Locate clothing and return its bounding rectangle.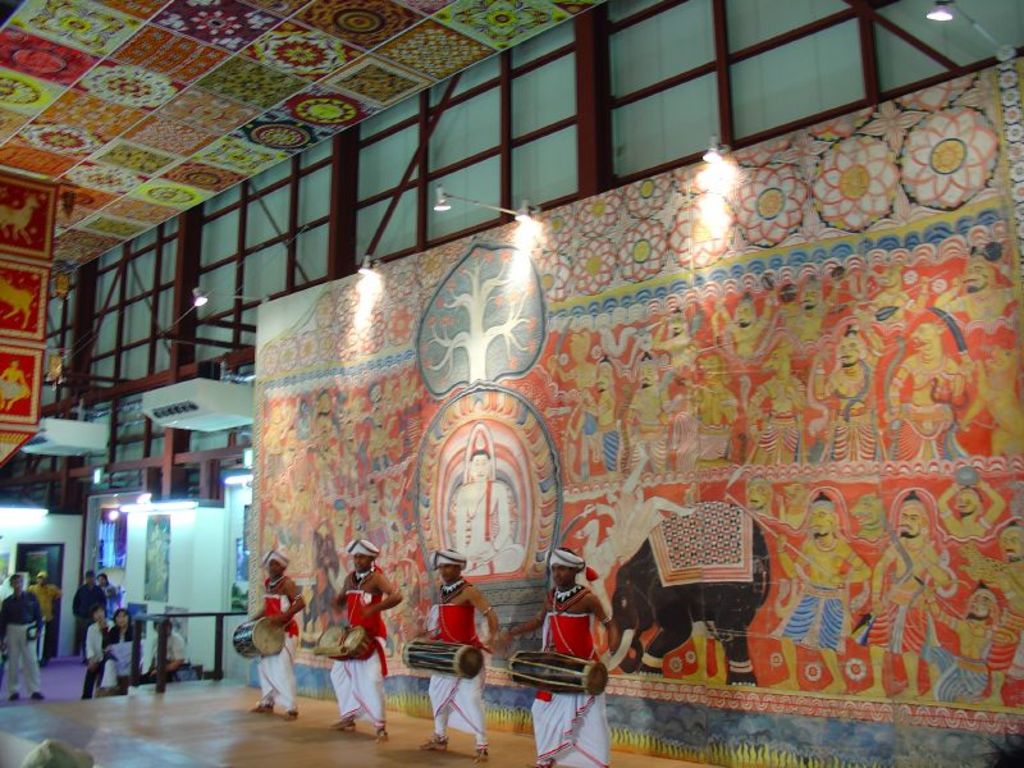
333:571:388:721.
